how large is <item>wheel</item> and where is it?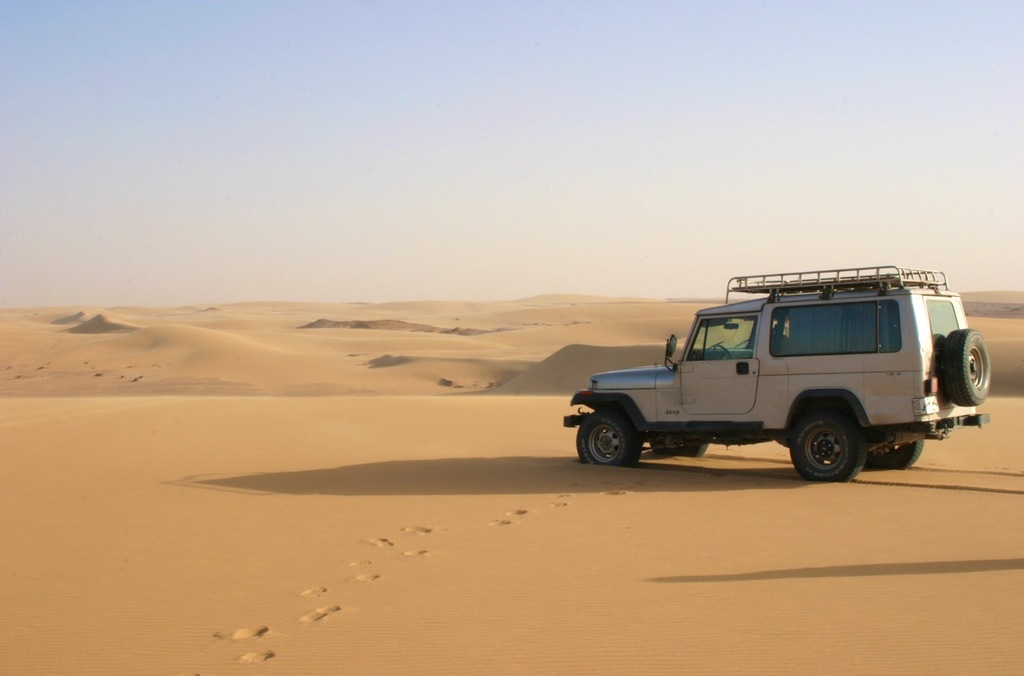
Bounding box: bbox=(652, 440, 713, 458).
